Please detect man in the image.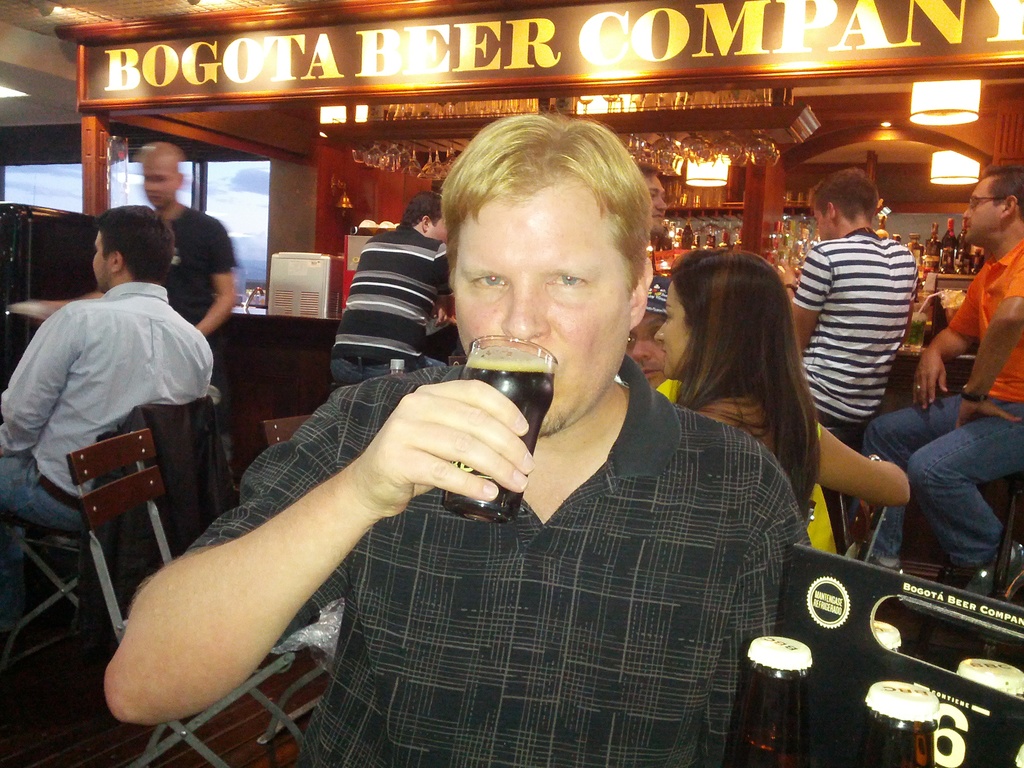
635, 159, 668, 238.
